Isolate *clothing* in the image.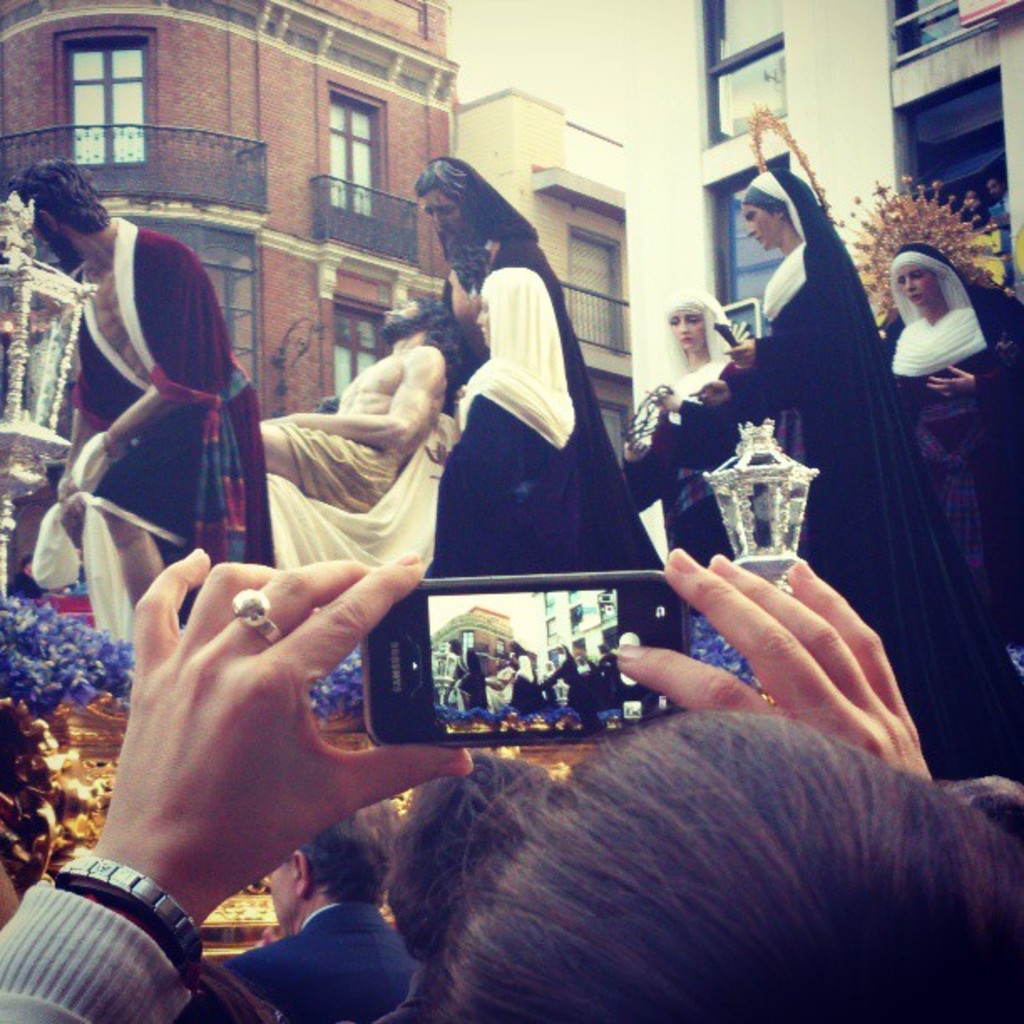
Isolated region: l=852, t=246, r=1022, b=591.
